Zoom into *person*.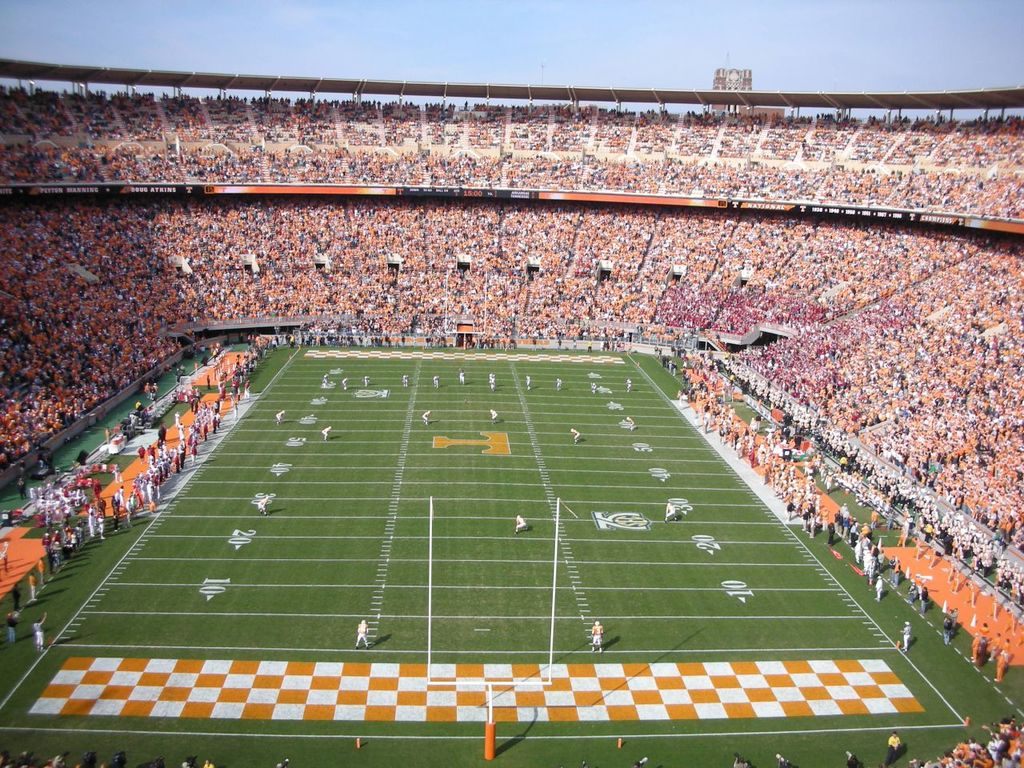
Zoom target: locate(5, 613, 18, 647).
